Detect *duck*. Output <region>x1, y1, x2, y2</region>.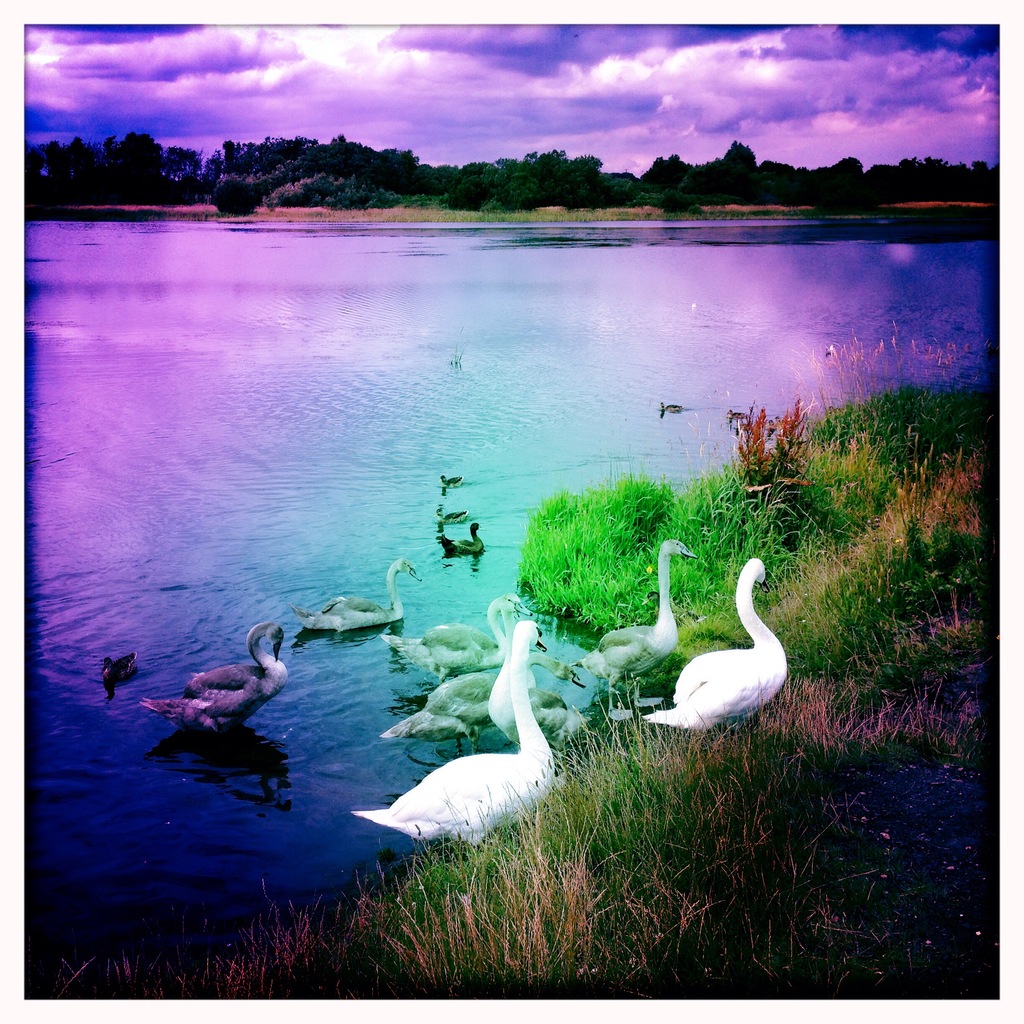
<region>598, 547, 699, 706</region>.
